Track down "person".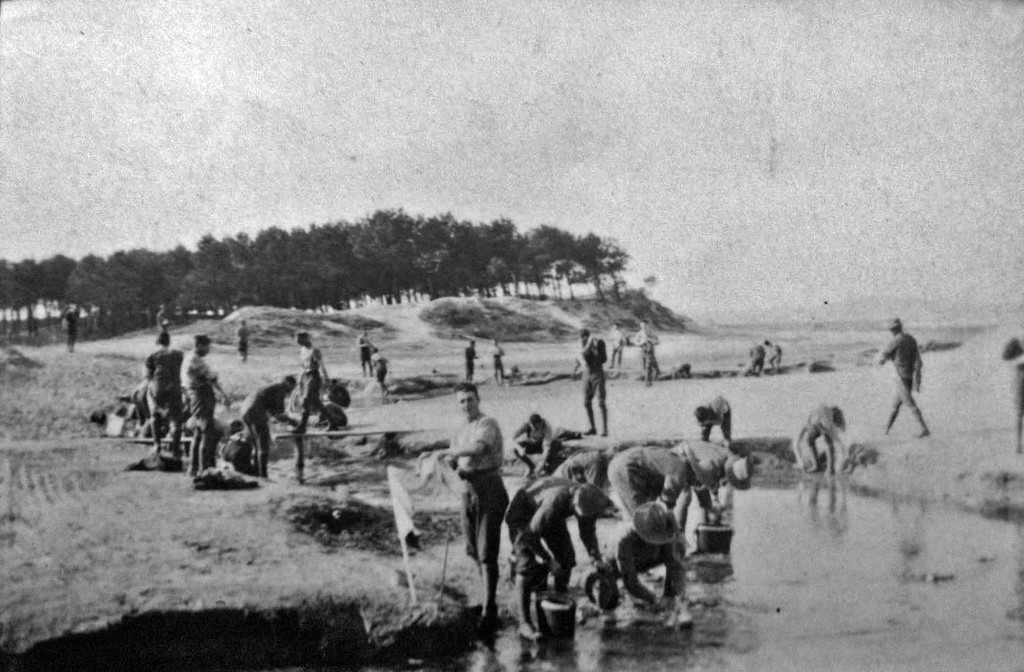
Tracked to 740,334,765,373.
